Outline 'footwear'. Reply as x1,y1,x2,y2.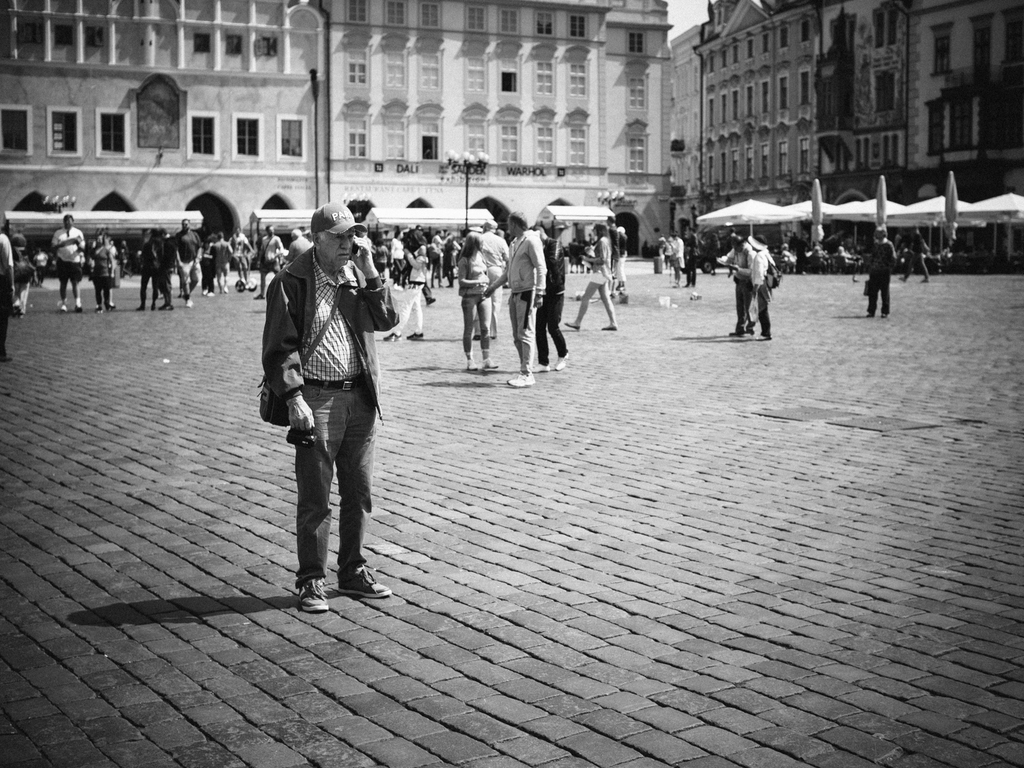
472,336,479,341.
